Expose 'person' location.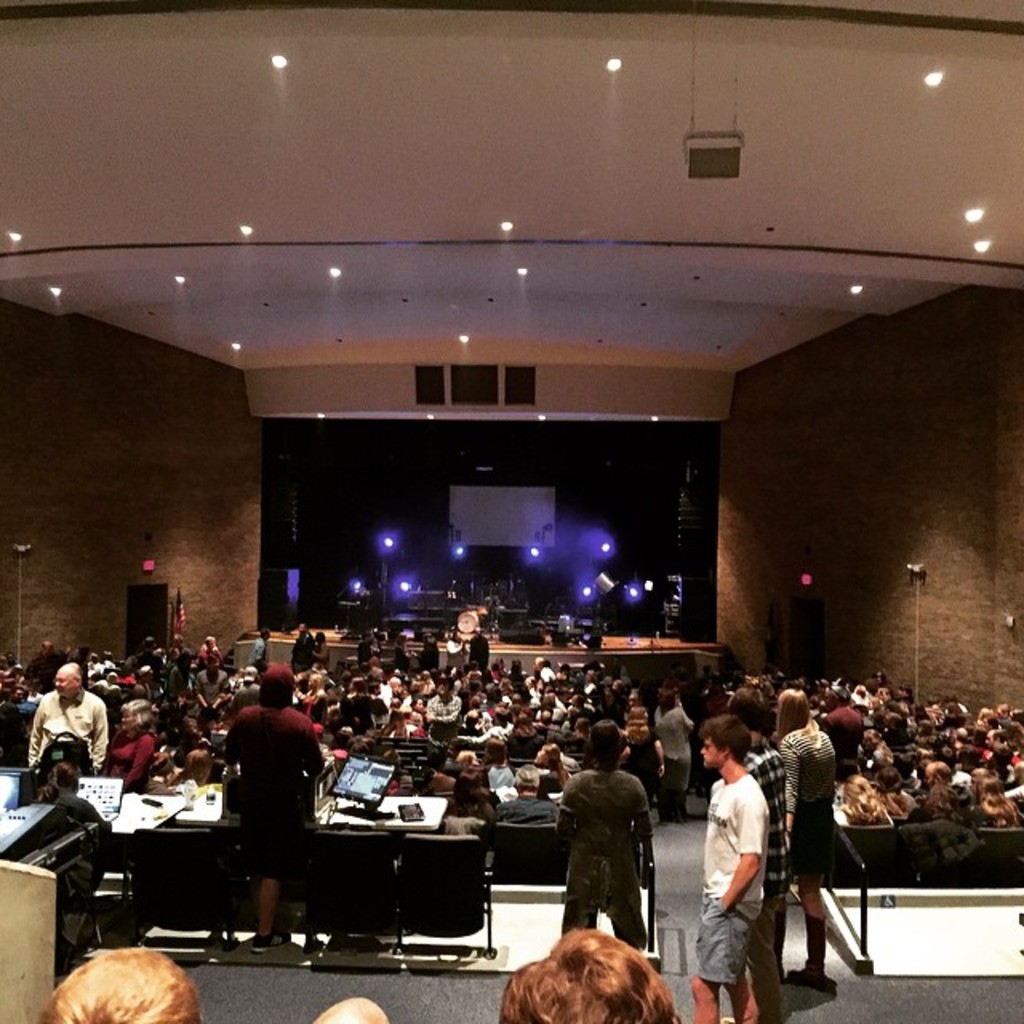
Exposed at box=[554, 747, 659, 979].
